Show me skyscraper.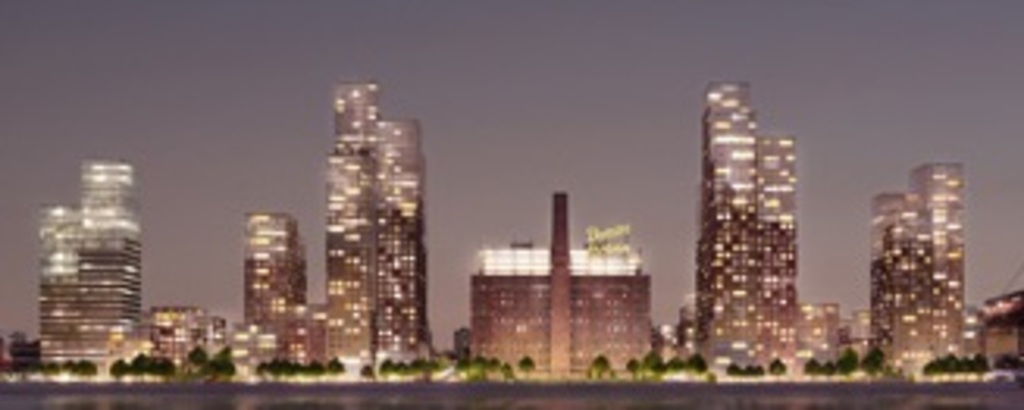
skyscraper is here: locate(222, 210, 323, 379).
